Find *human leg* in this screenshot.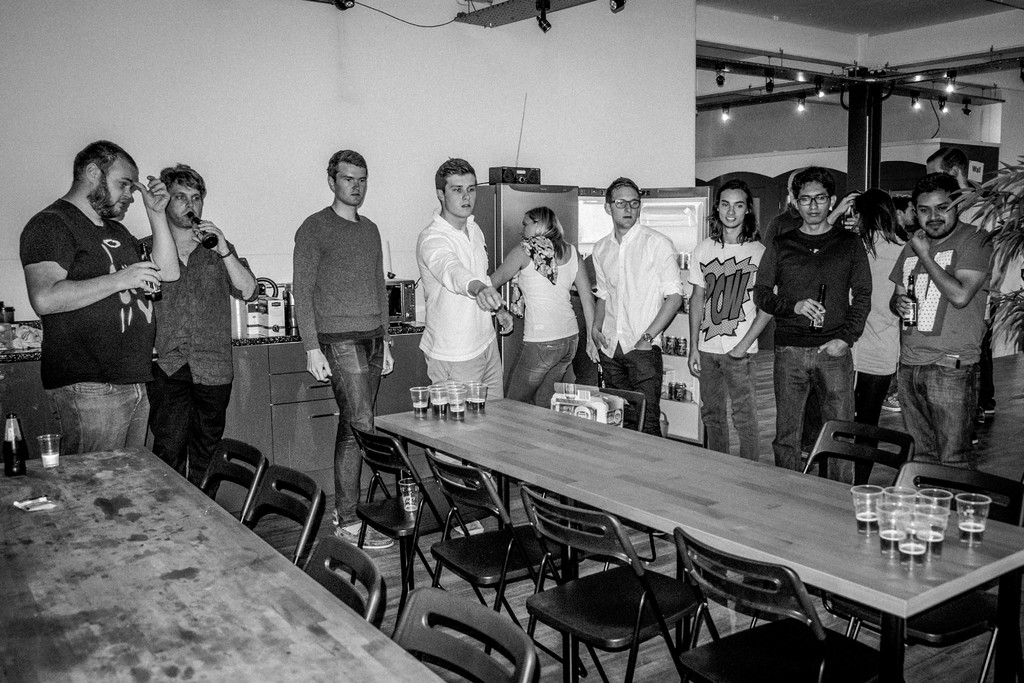
The bounding box for *human leg* is bbox(700, 352, 724, 441).
